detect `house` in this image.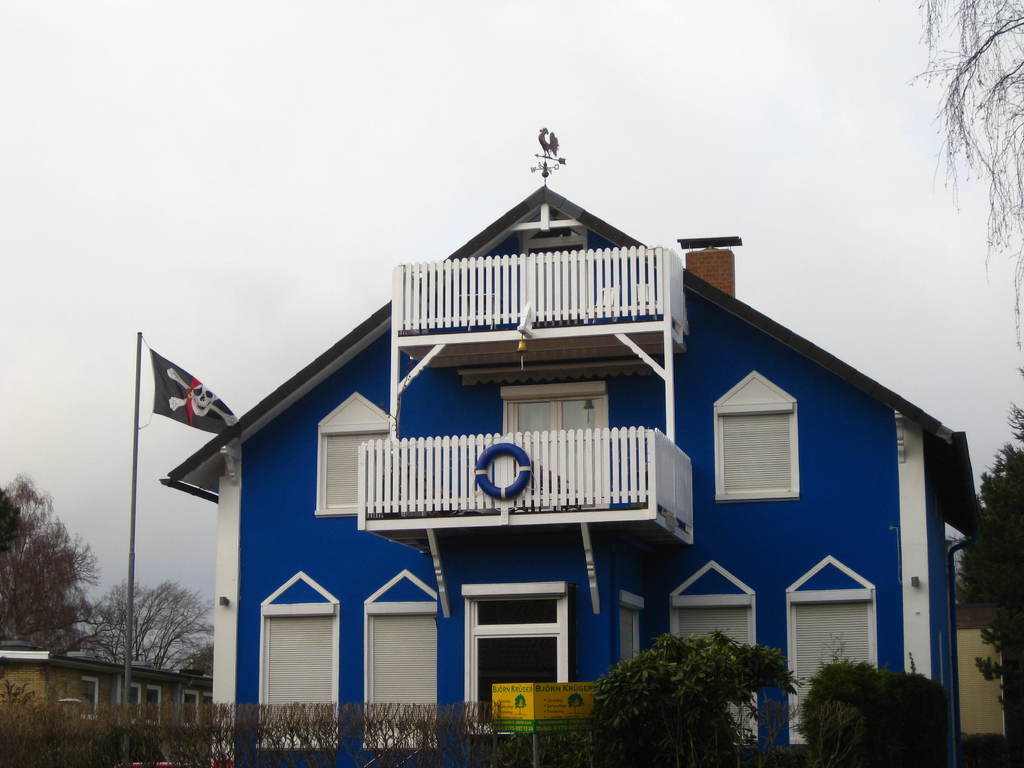
Detection: box=[149, 125, 978, 762].
